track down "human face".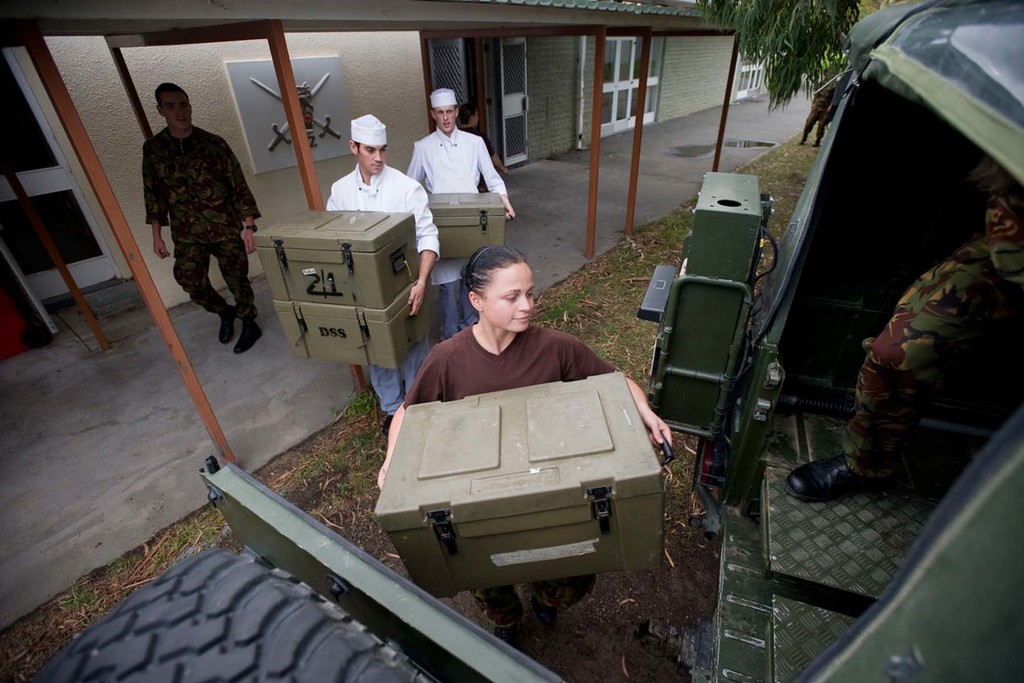
Tracked to 360 140 385 171.
